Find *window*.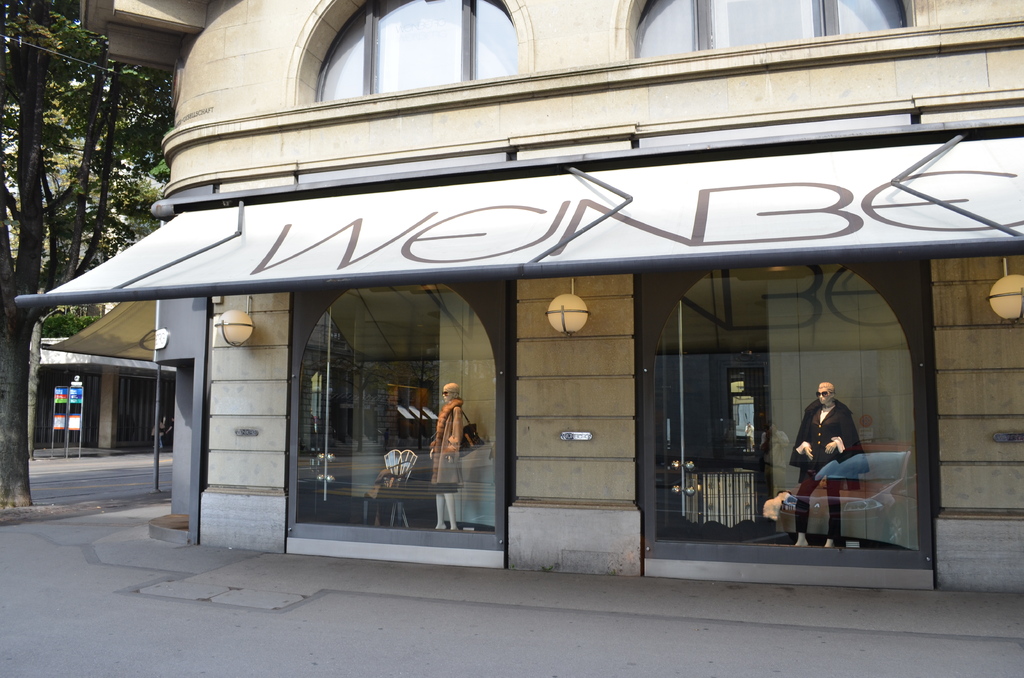
rect(614, 0, 913, 50).
